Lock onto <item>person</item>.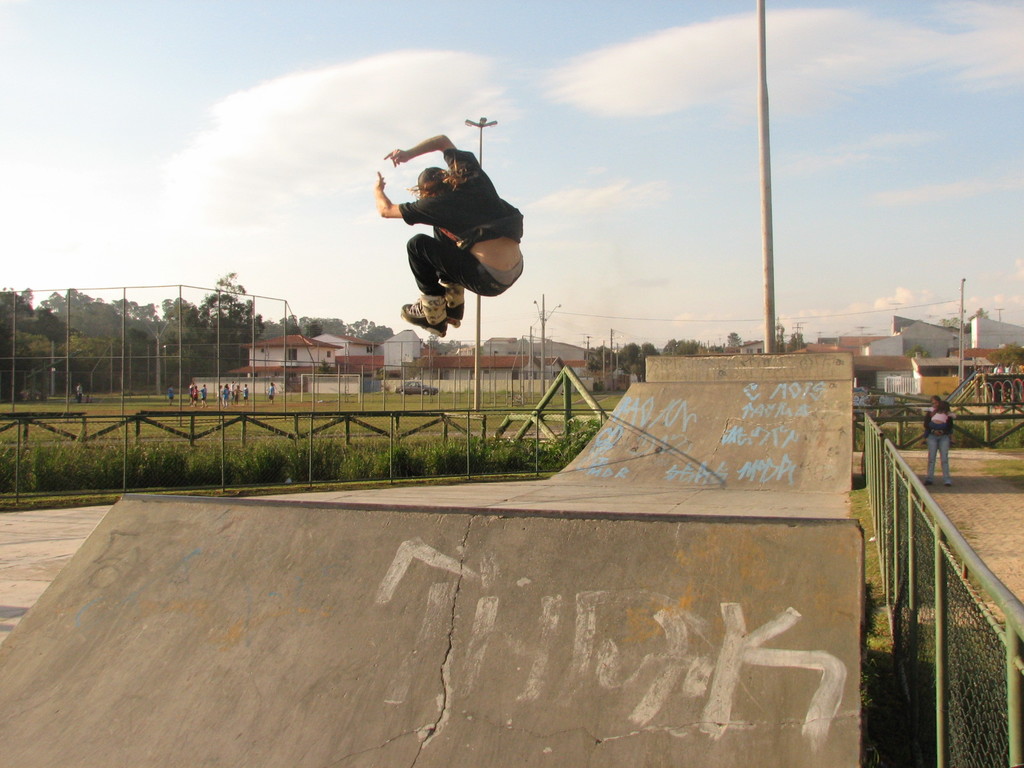
Locked: bbox=[377, 134, 525, 339].
